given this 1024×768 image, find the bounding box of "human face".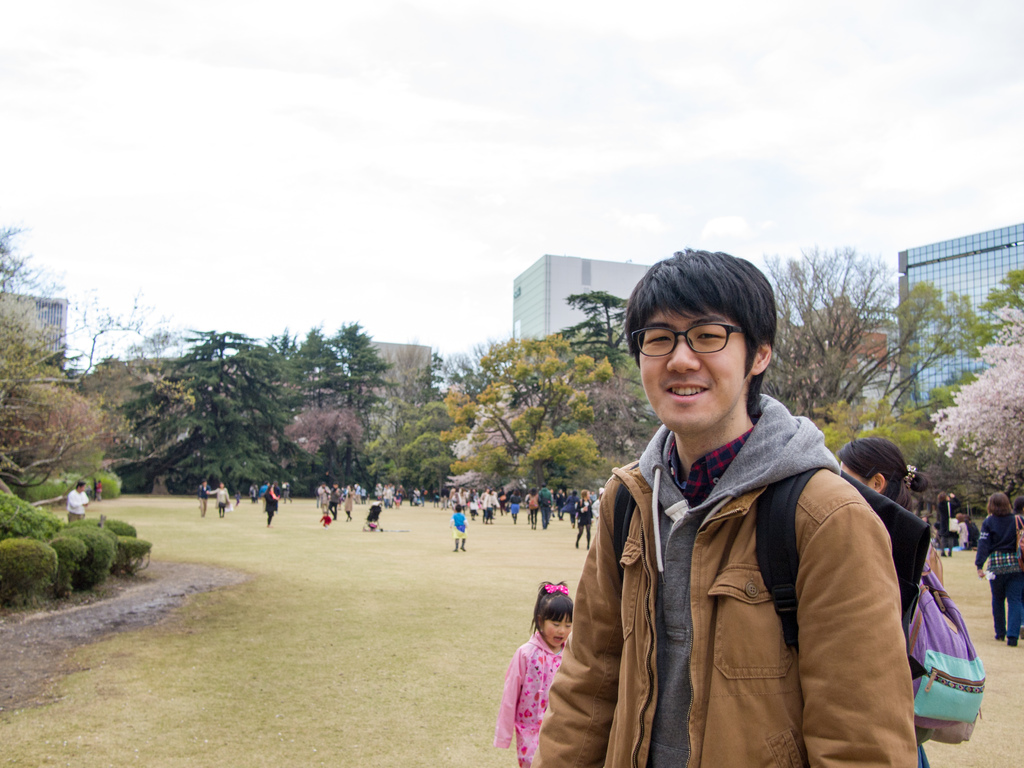
locate(545, 616, 576, 648).
